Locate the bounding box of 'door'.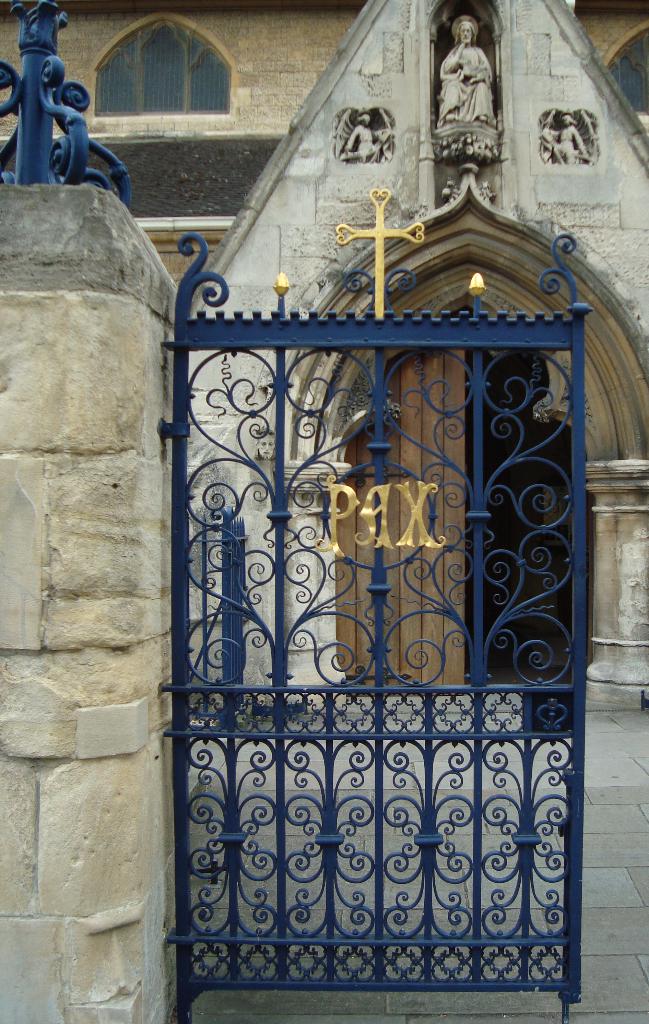
Bounding box: detection(166, 233, 620, 1023).
